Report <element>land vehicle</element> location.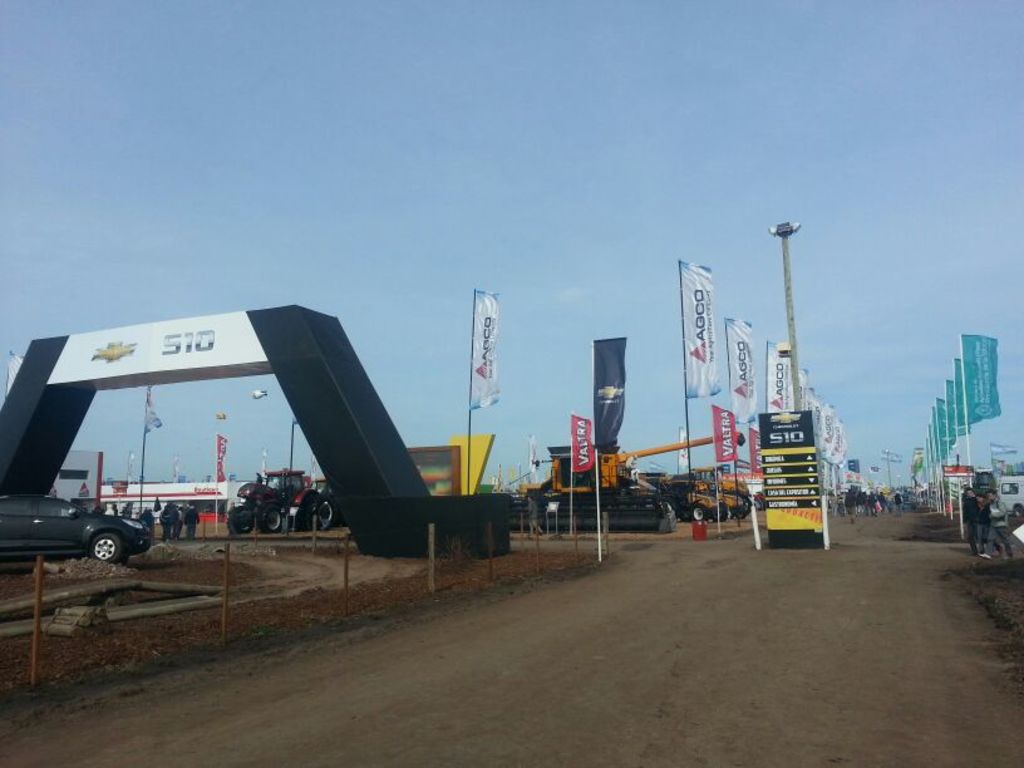
Report: {"x1": 0, "y1": 494, "x2": 151, "y2": 562}.
